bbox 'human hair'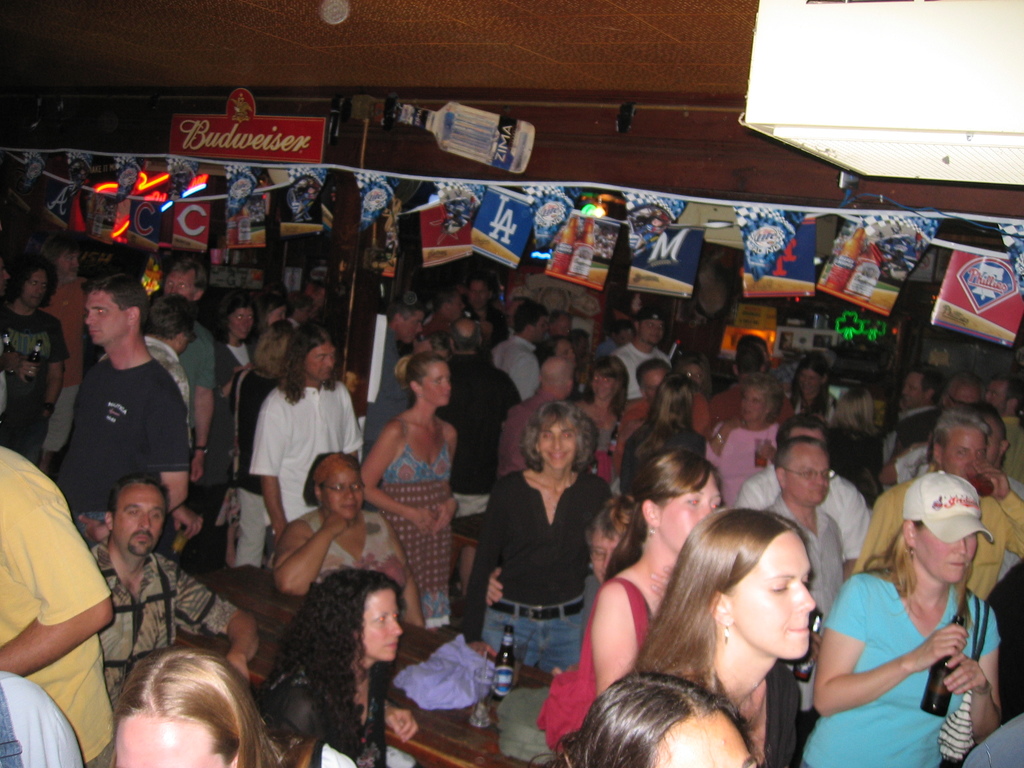
bbox(634, 317, 646, 335)
